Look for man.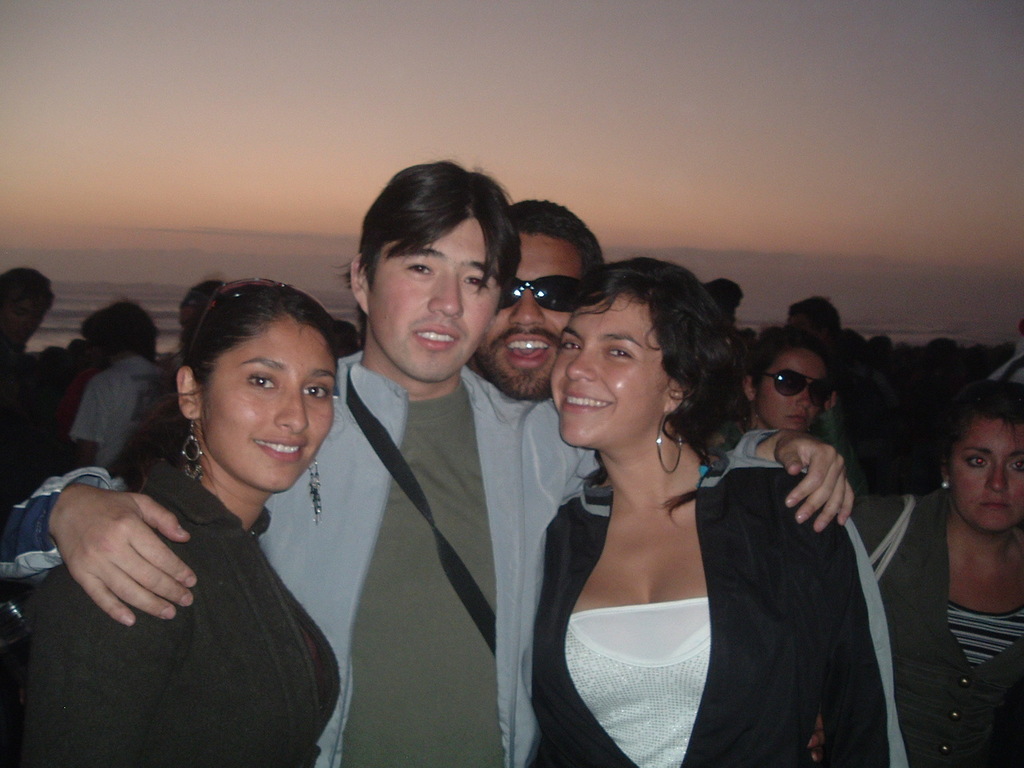
Found: 304 178 547 767.
